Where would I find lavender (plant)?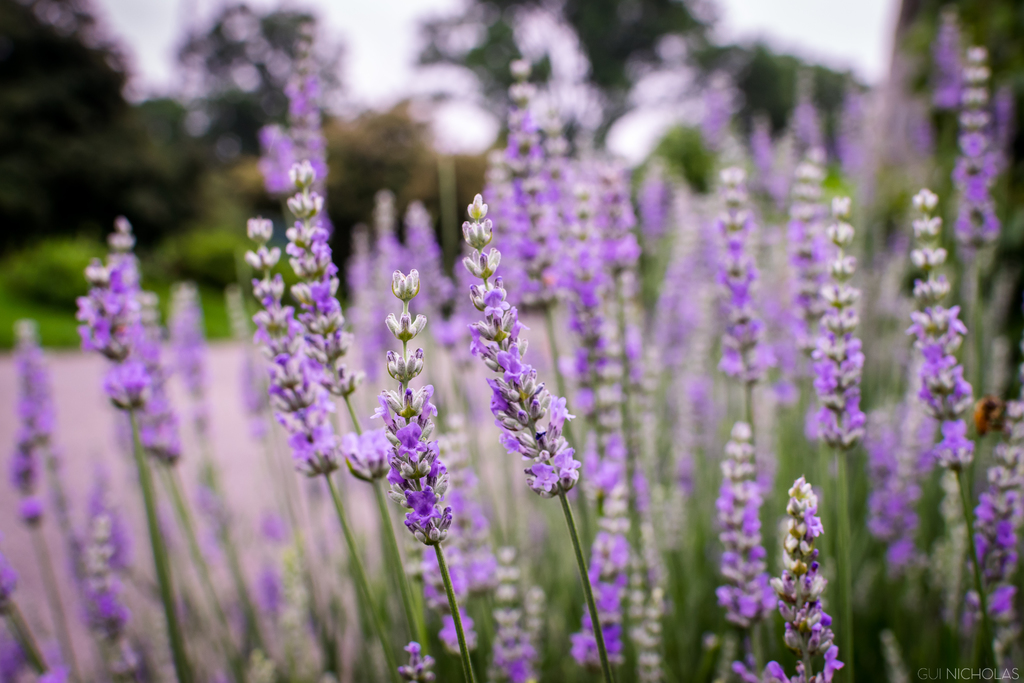
At box=[787, 152, 826, 381].
